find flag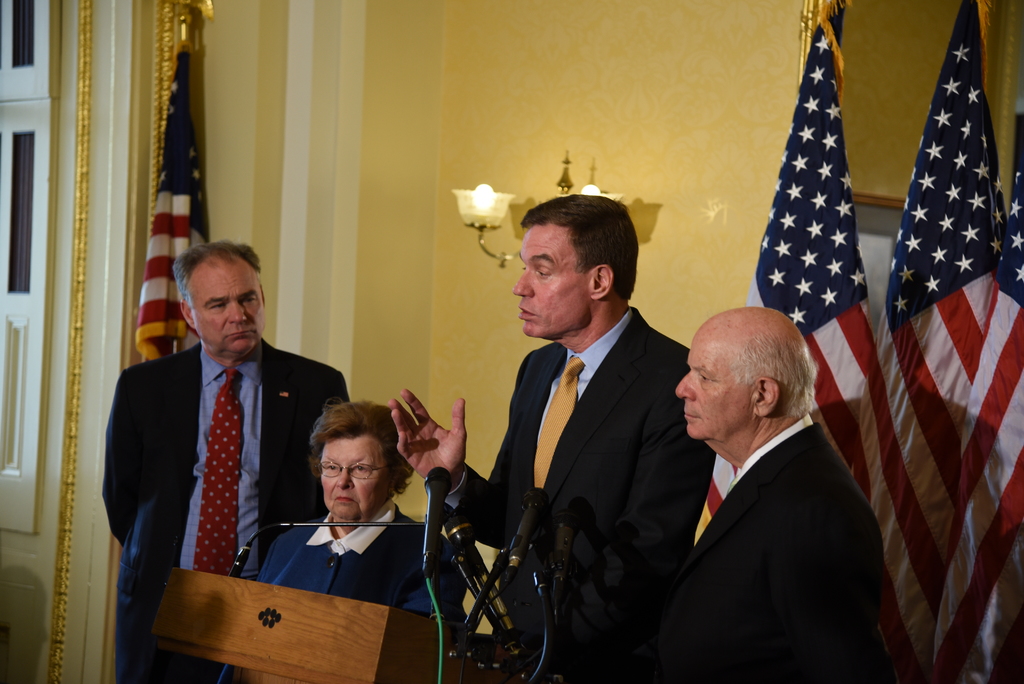
(845,22,1007,683)
